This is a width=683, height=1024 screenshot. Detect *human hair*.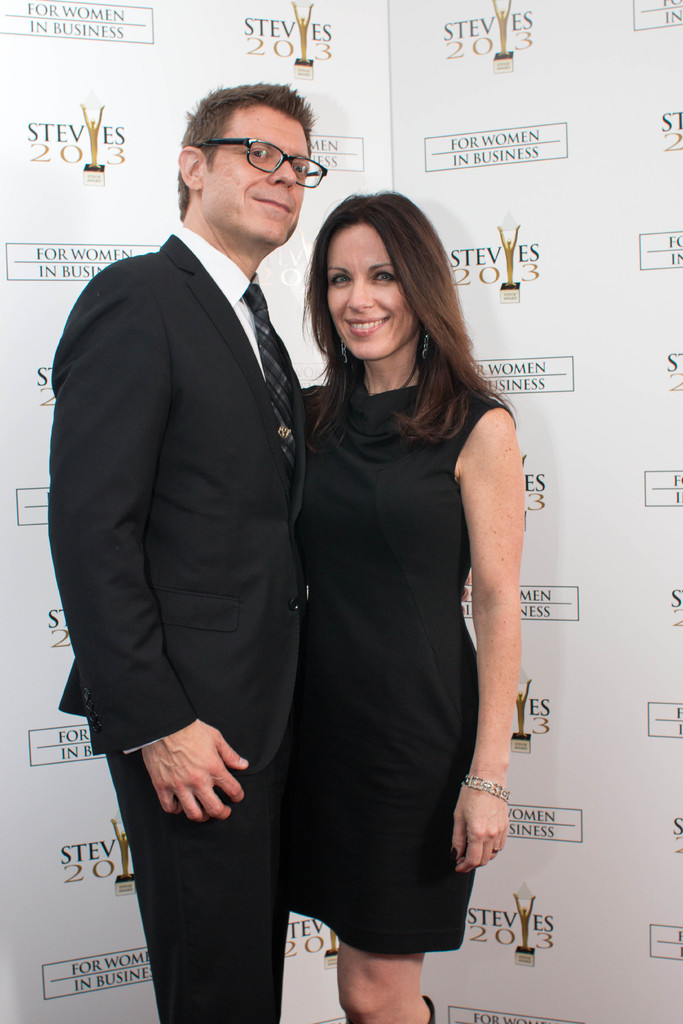
[178,82,313,224].
